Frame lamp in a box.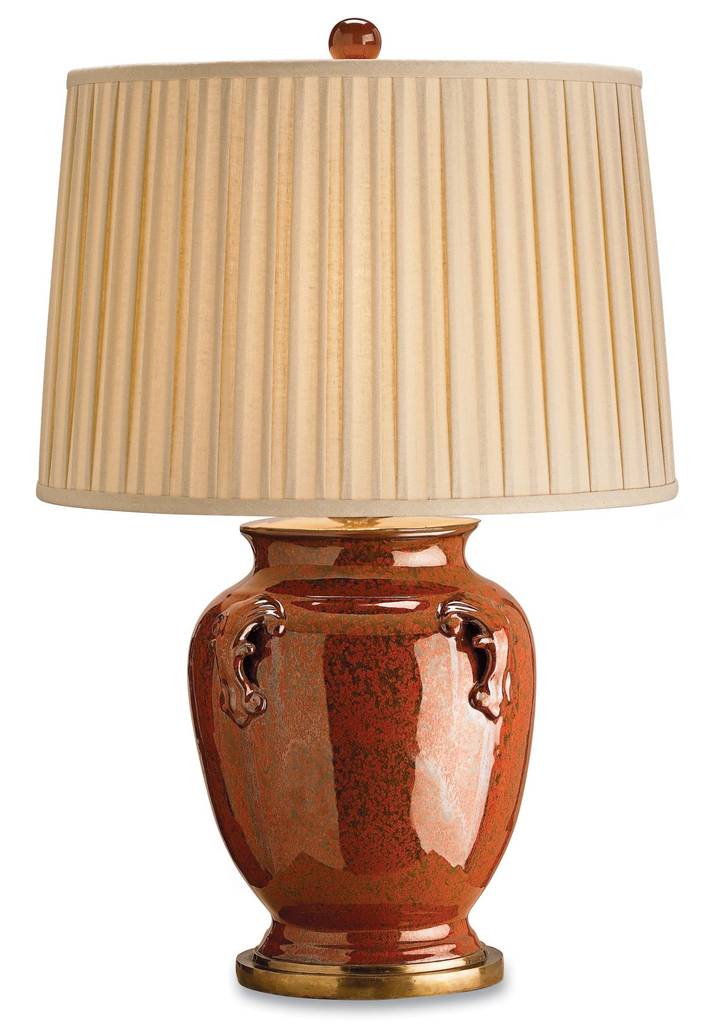
<box>36,12,684,1007</box>.
